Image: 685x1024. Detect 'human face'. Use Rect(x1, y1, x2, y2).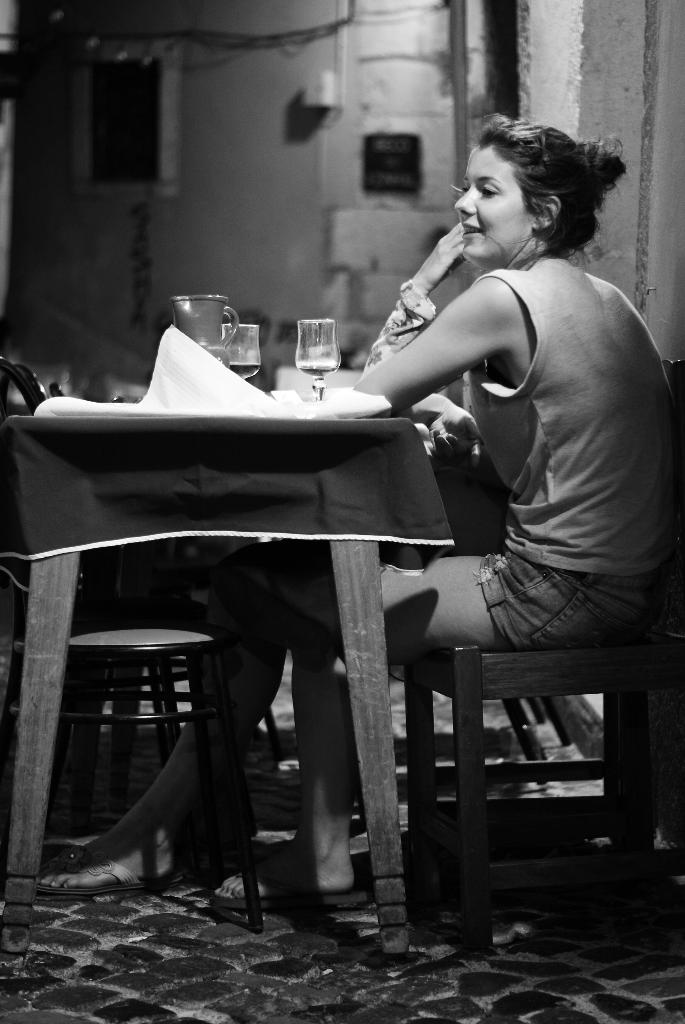
Rect(457, 149, 536, 265).
